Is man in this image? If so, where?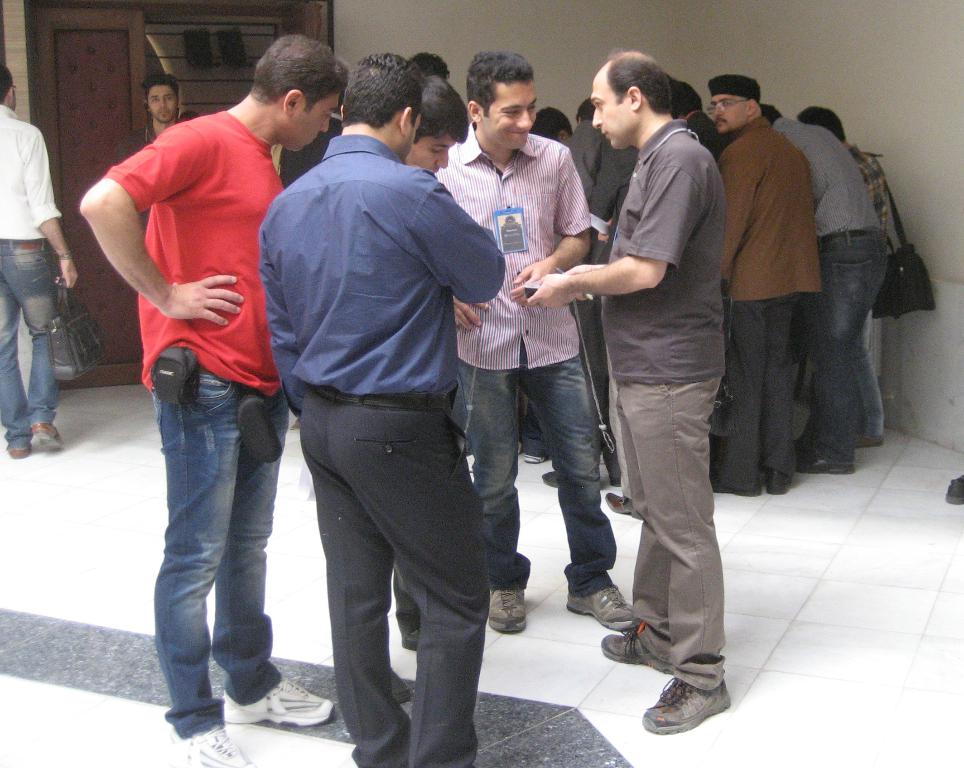
Yes, at box(523, 49, 730, 737).
